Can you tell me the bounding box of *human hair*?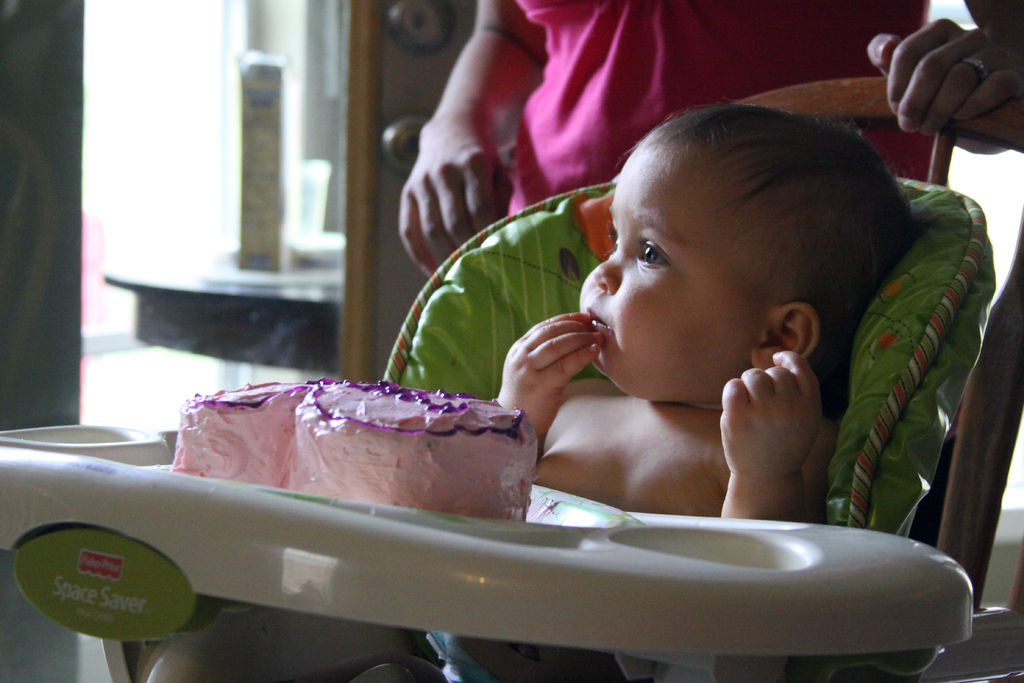
select_region(596, 92, 907, 391).
